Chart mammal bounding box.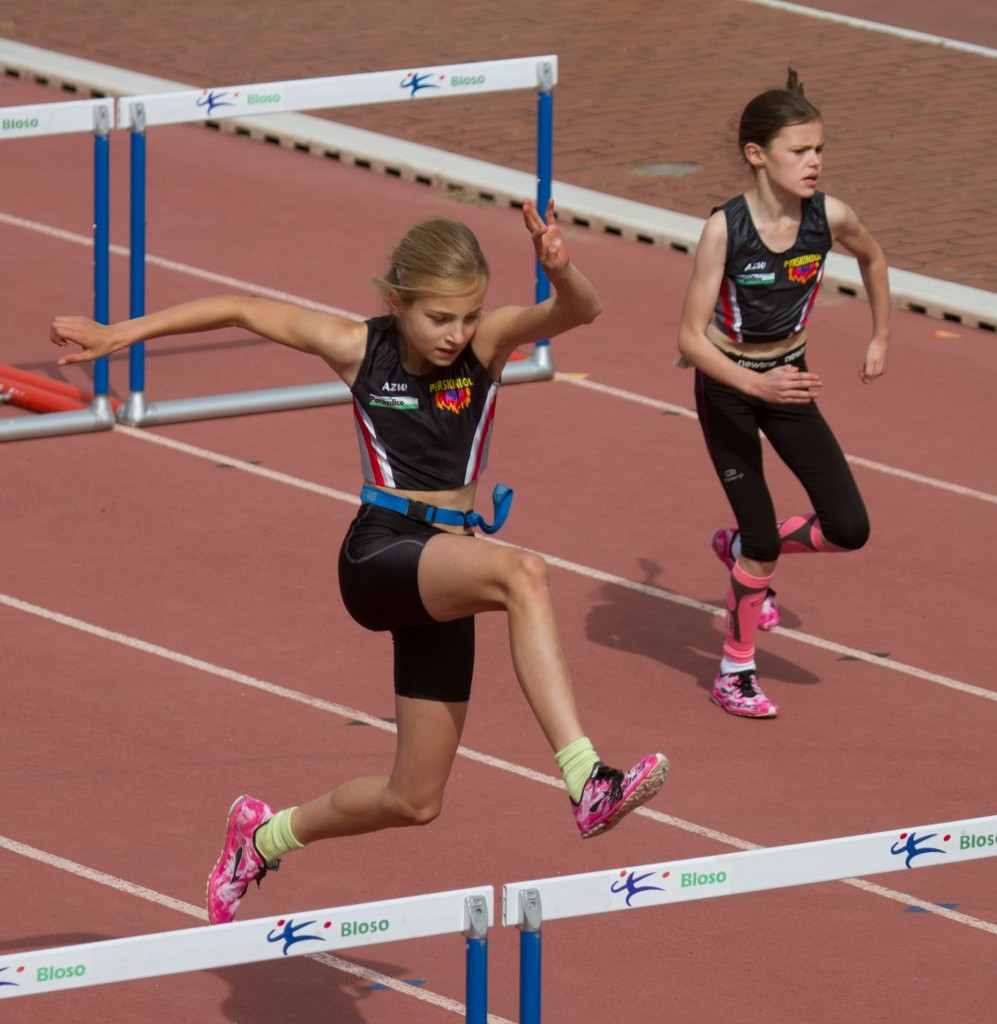
Charted: bbox=(675, 96, 892, 695).
